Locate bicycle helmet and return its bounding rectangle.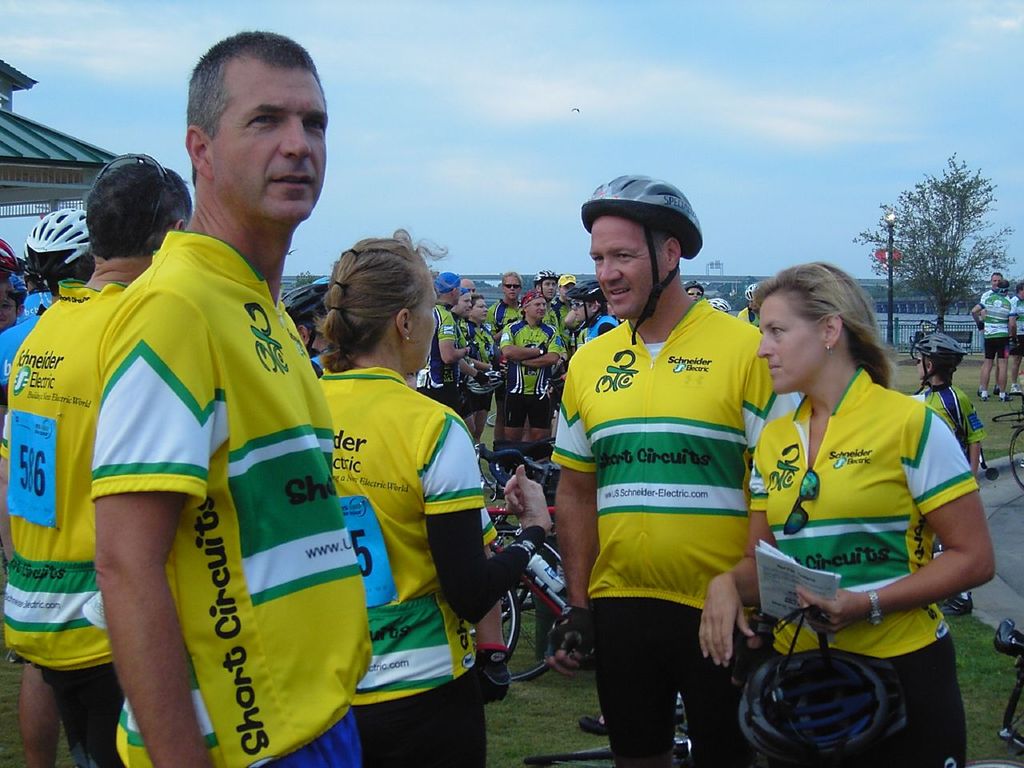
(x1=0, y1=236, x2=19, y2=266).
